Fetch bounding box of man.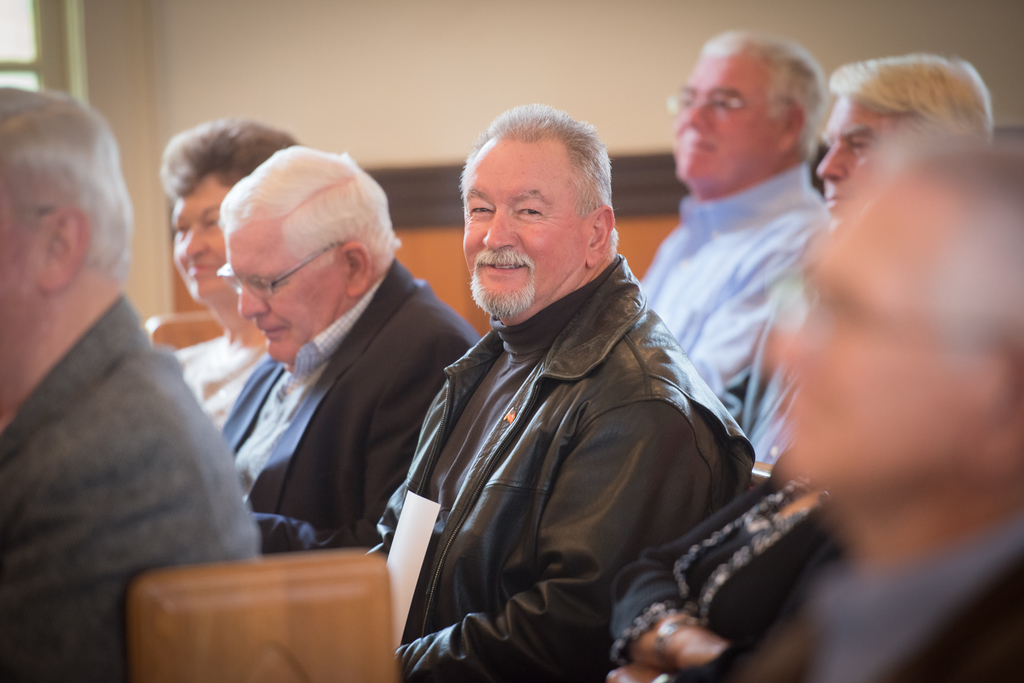
Bbox: left=368, top=91, right=801, bottom=676.
